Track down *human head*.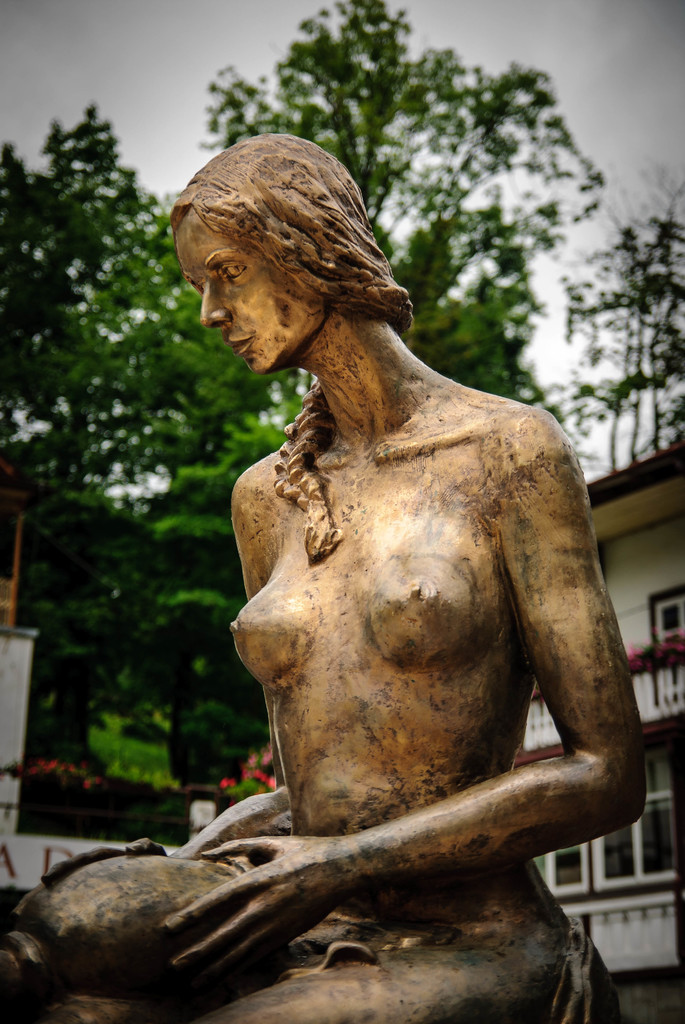
Tracked to (x1=162, y1=137, x2=393, y2=386).
